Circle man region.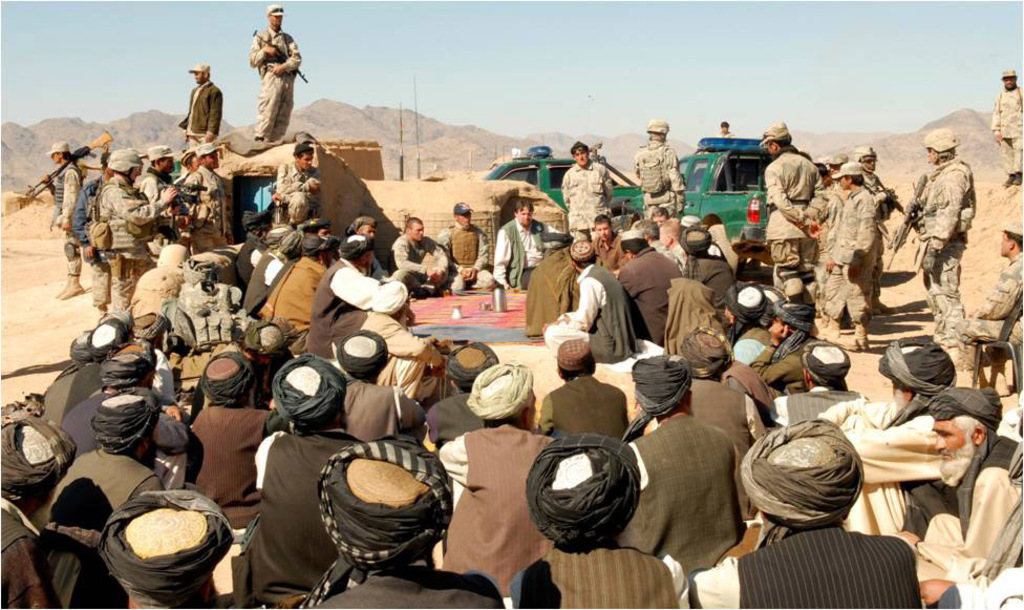
Region: [left=856, top=142, right=895, bottom=315].
